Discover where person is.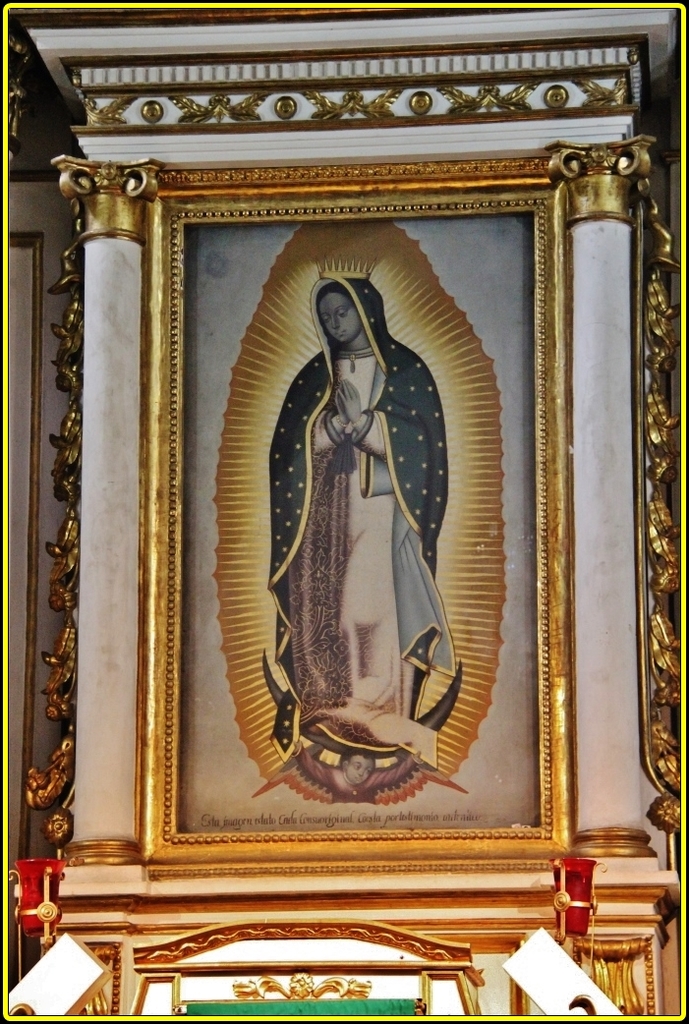
Discovered at rect(260, 256, 460, 751).
